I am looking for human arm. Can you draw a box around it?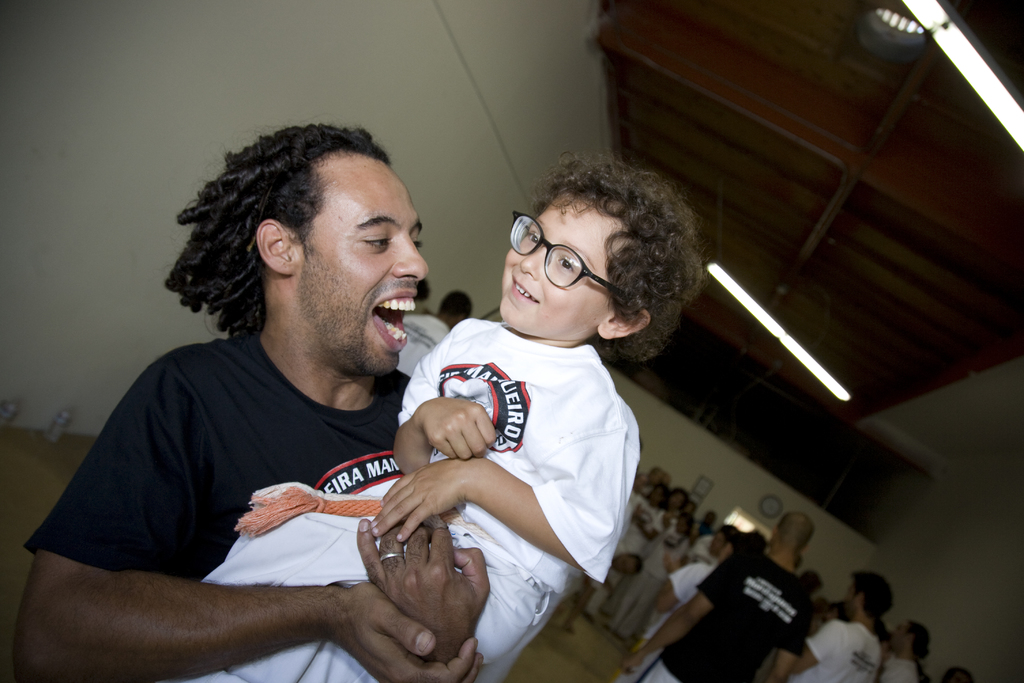
Sure, the bounding box is x1=764 y1=613 x2=857 y2=678.
